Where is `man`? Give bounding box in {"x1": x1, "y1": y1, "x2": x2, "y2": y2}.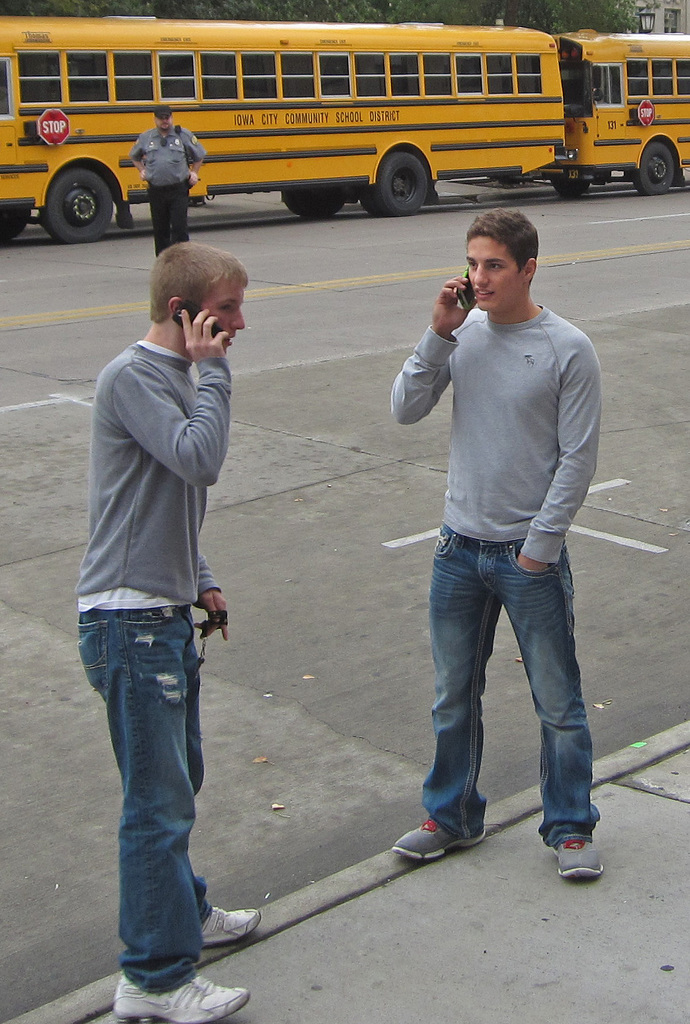
{"x1": 129, "y1": 106, "x2": 208, "y2": 259}.
